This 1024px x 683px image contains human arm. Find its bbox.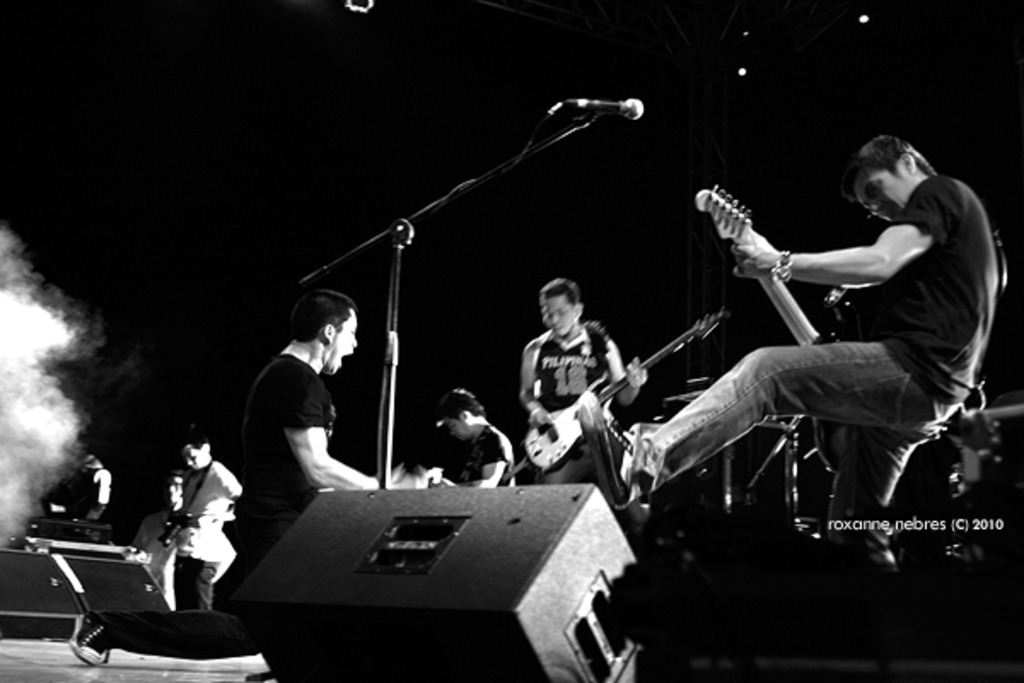
region(480, 429, 505, 492).
